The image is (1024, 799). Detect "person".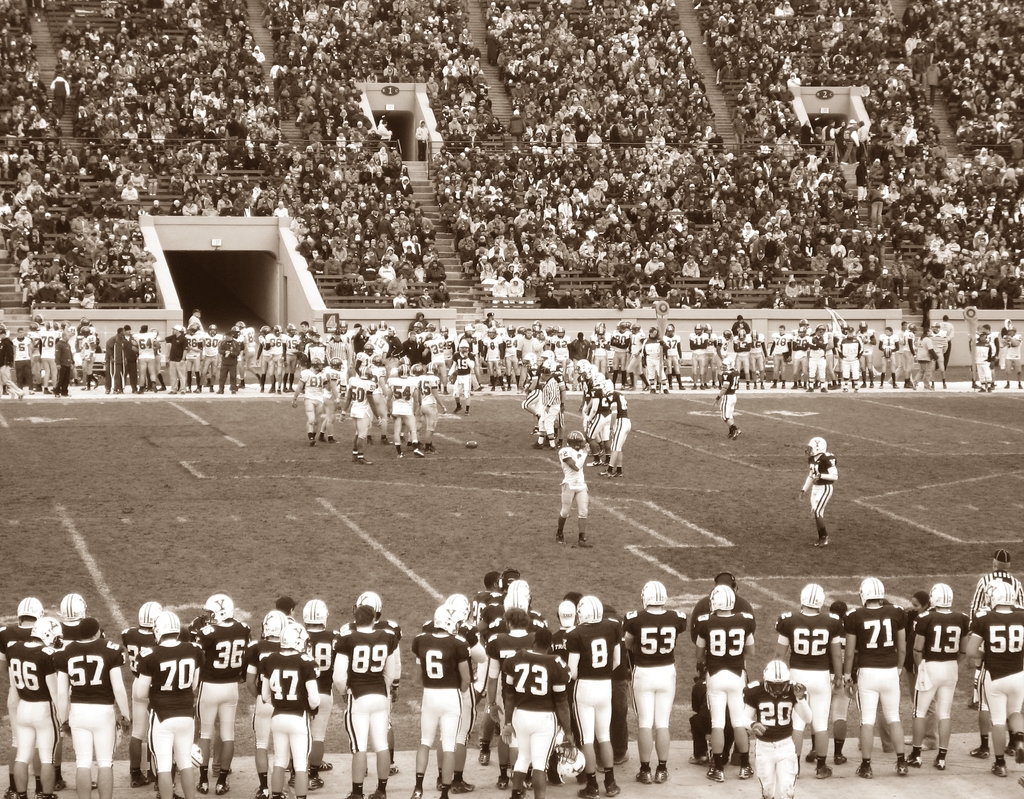
Detection: [504, 563, 520, 595].
